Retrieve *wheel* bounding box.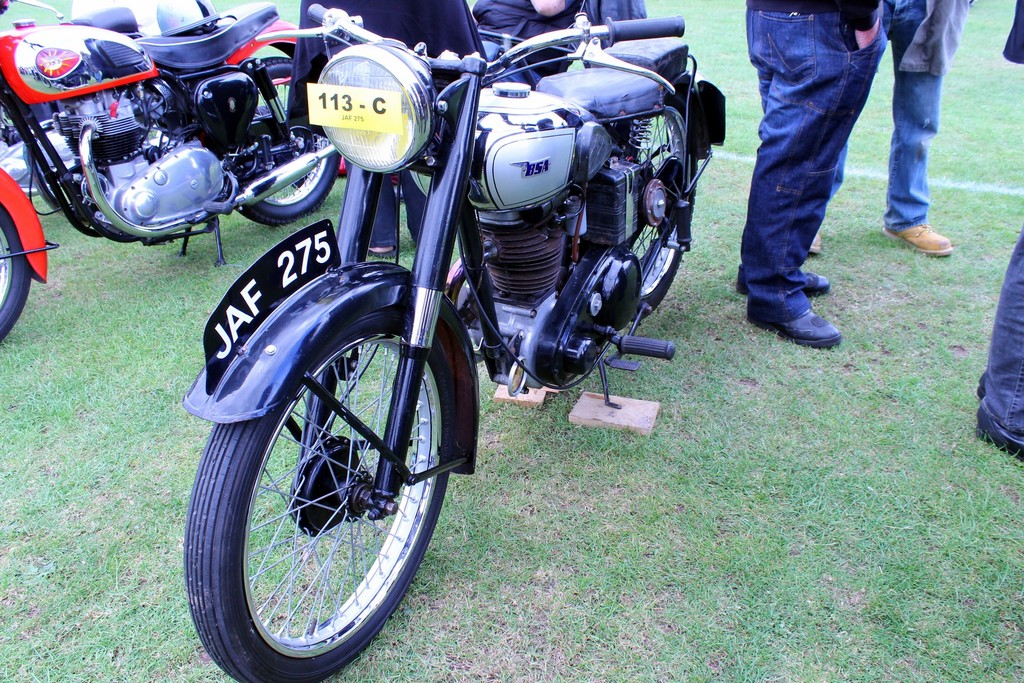
Bounding box: bbox=[595, 92, 717, 313].
